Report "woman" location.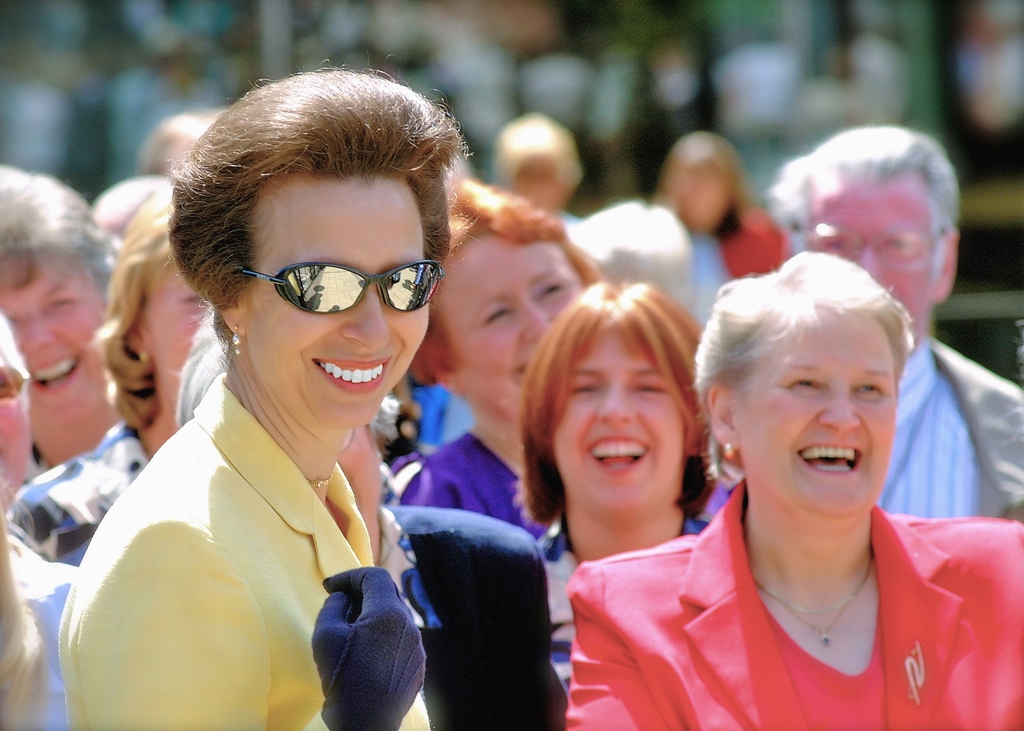
Report: l=502, t=277, r=721, b=696.
